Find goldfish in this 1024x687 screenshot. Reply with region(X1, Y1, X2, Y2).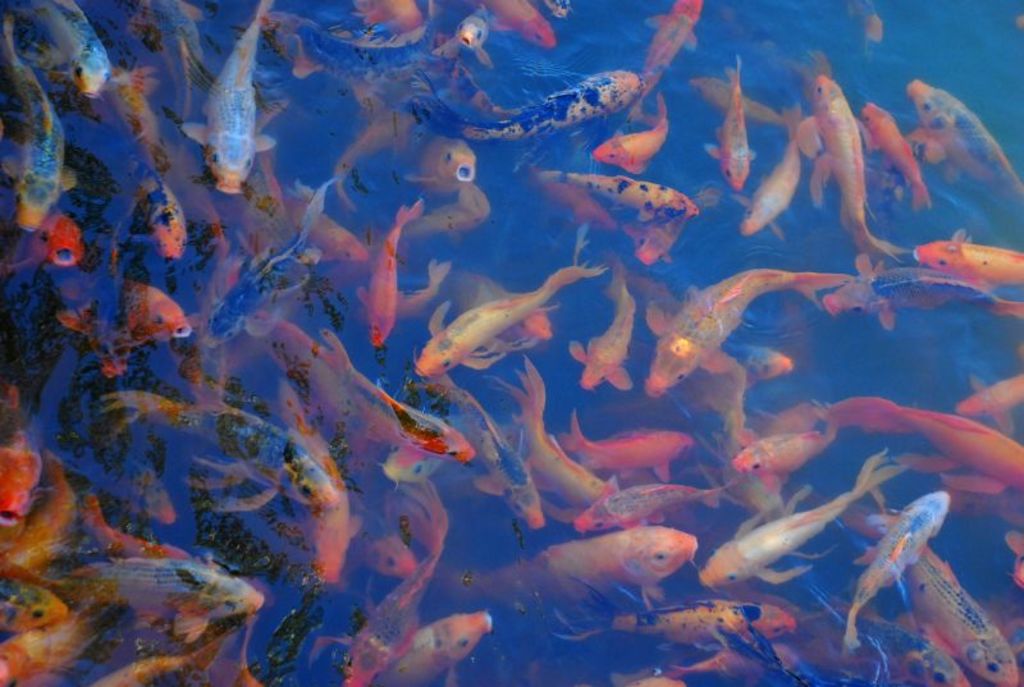
region(420, 274, 564, 383).
